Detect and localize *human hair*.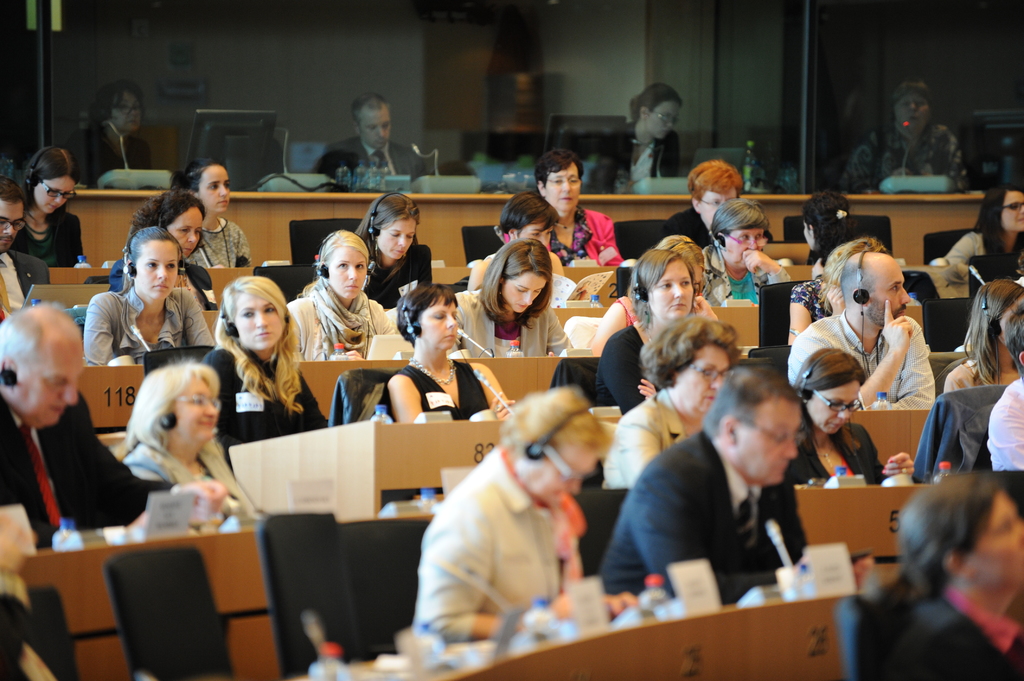
Localized at 635:314:745:392.
